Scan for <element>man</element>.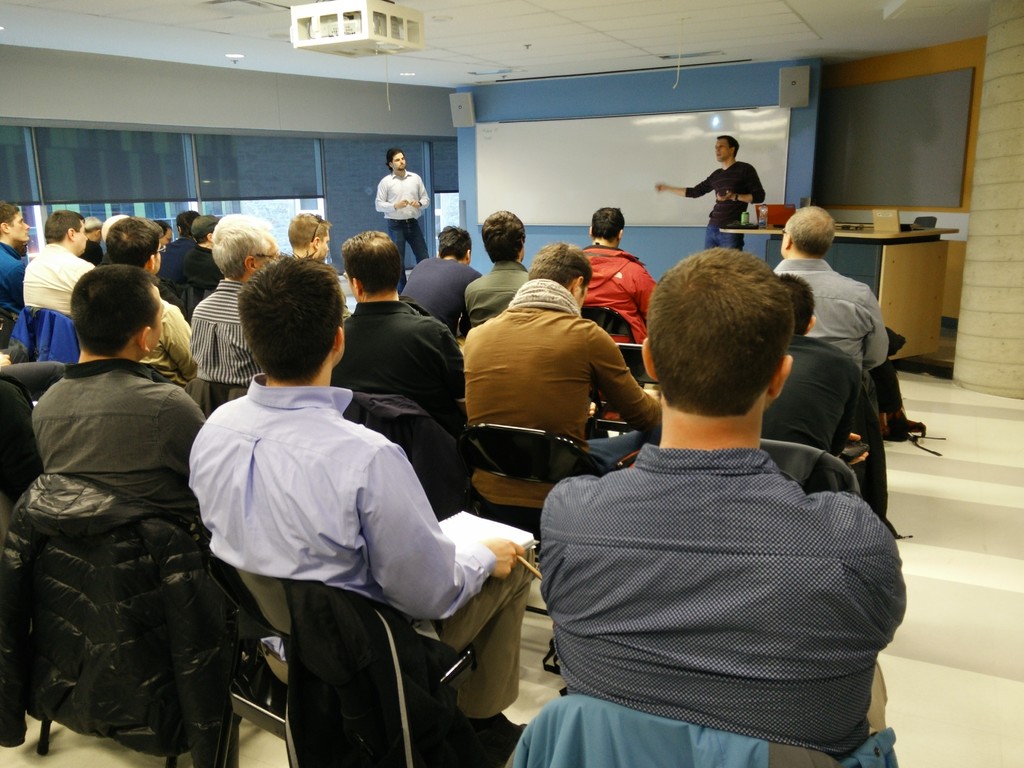
Scan result: 103,210,202,390.
